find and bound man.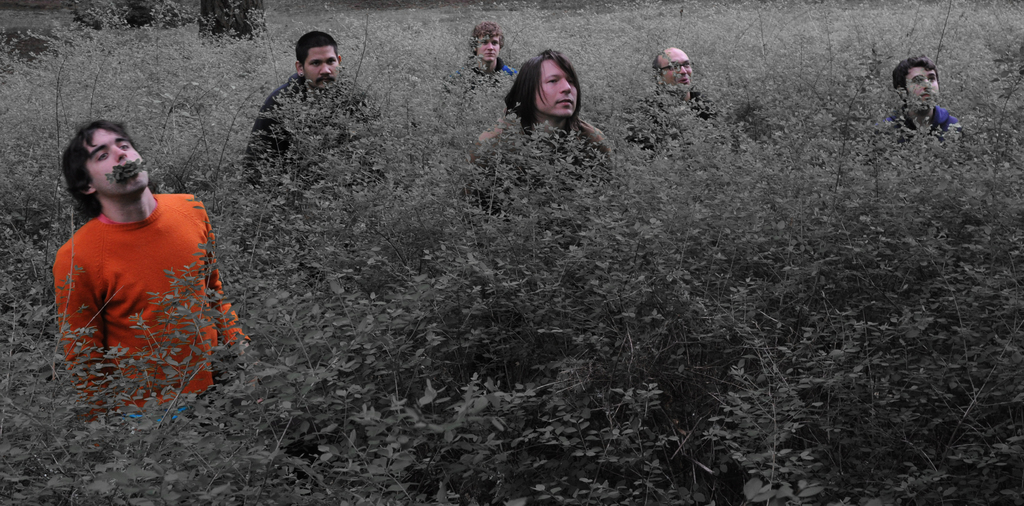
Bound: 447:20:511:123.
